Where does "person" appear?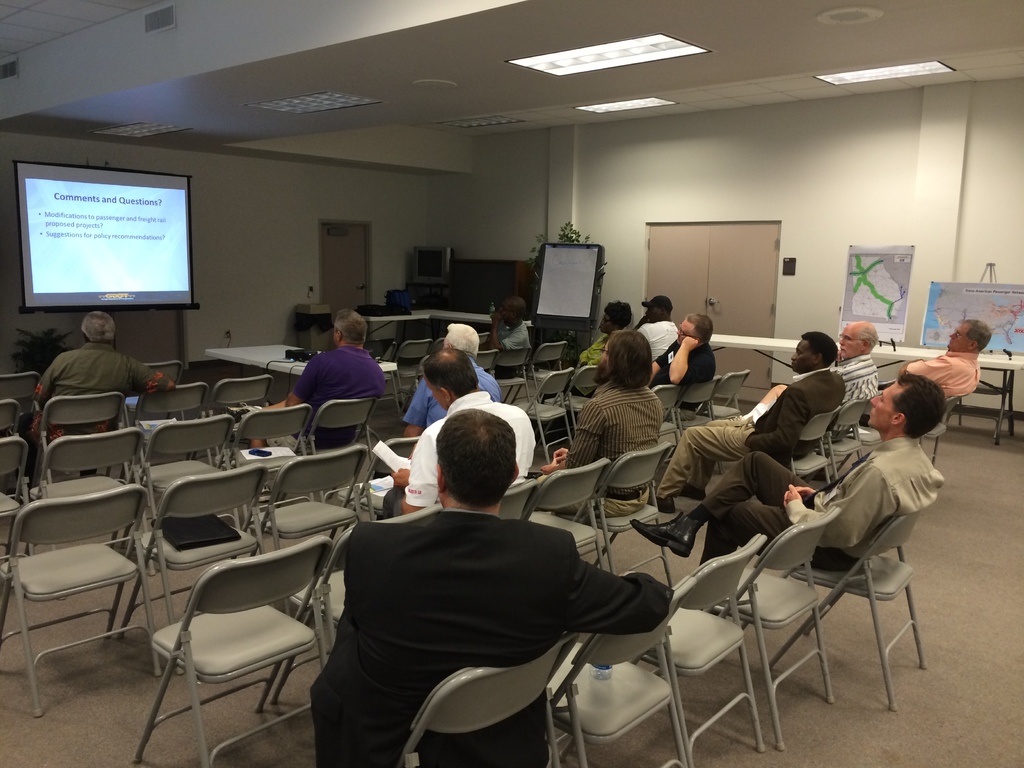
Appears at rect(632, 369, 945, 569).
